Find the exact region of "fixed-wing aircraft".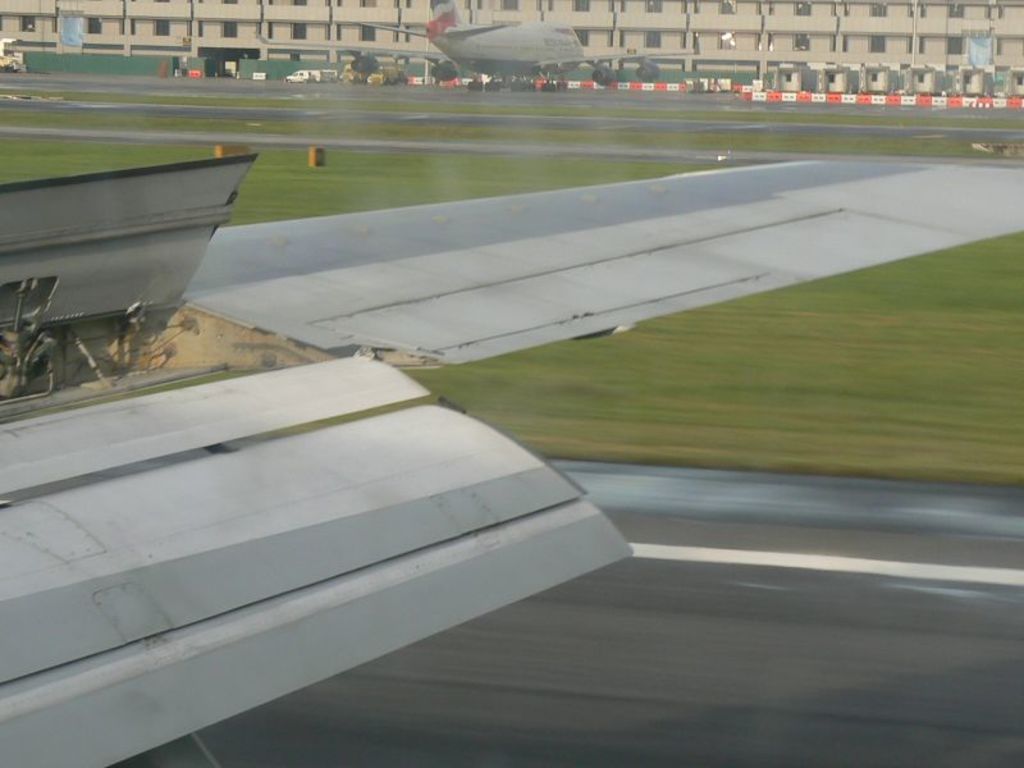
Exact region: 1 151 1023 765.
